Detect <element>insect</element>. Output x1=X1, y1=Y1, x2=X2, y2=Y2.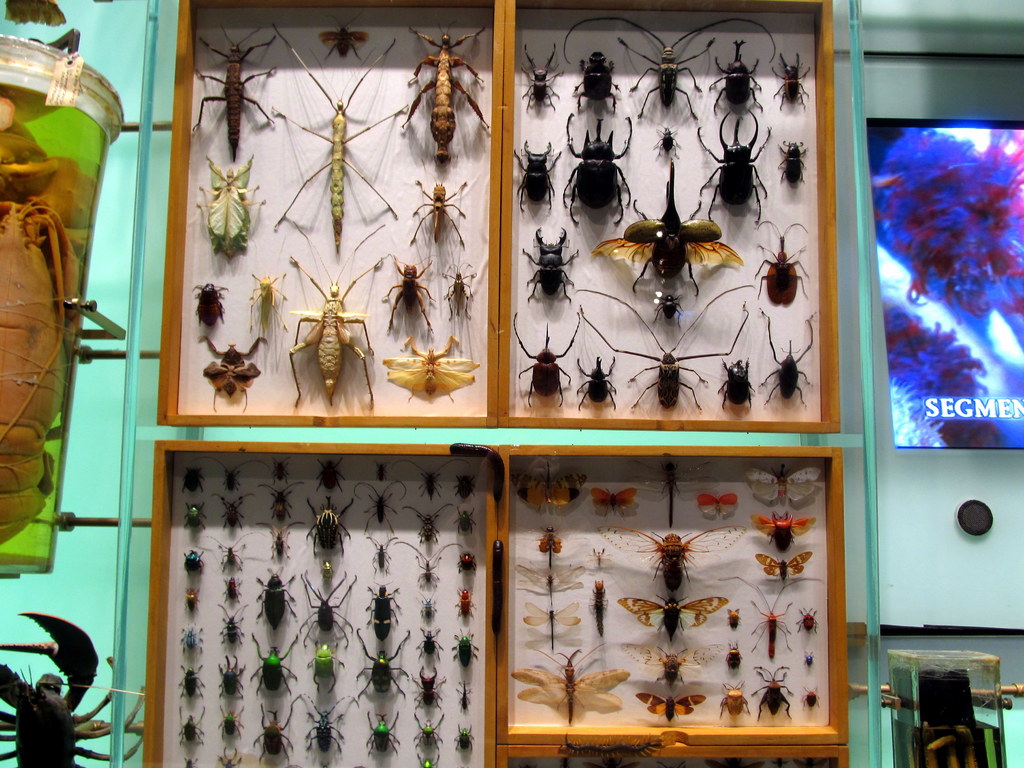
x1=287, y1=218, x2=390, y2=407.
